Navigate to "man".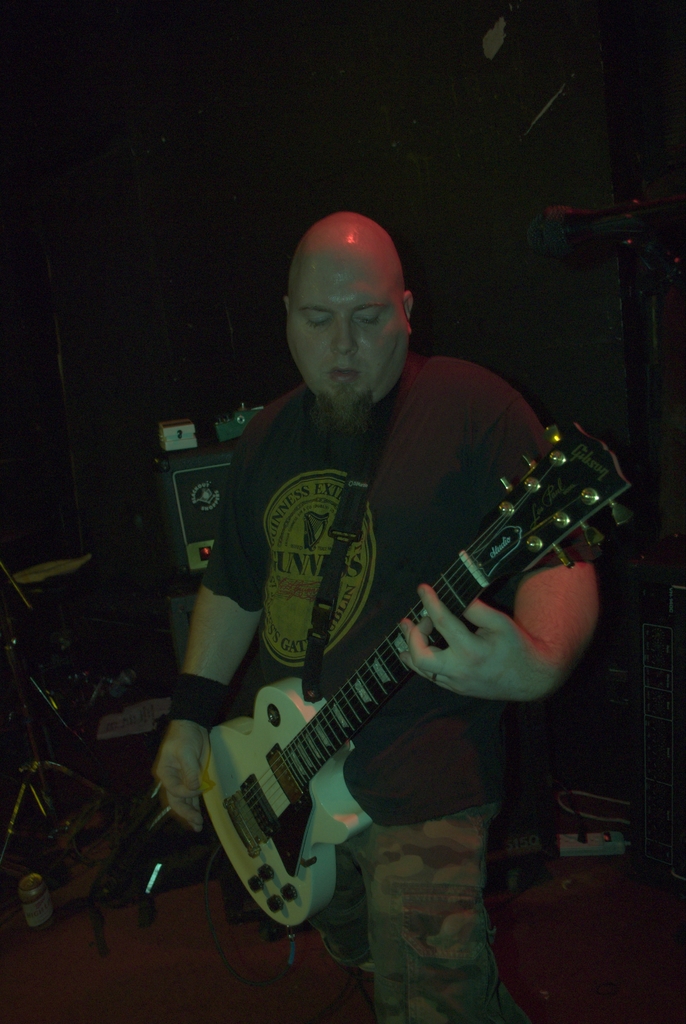
Navigation target: Rect(150, 182, 609, 1002).
